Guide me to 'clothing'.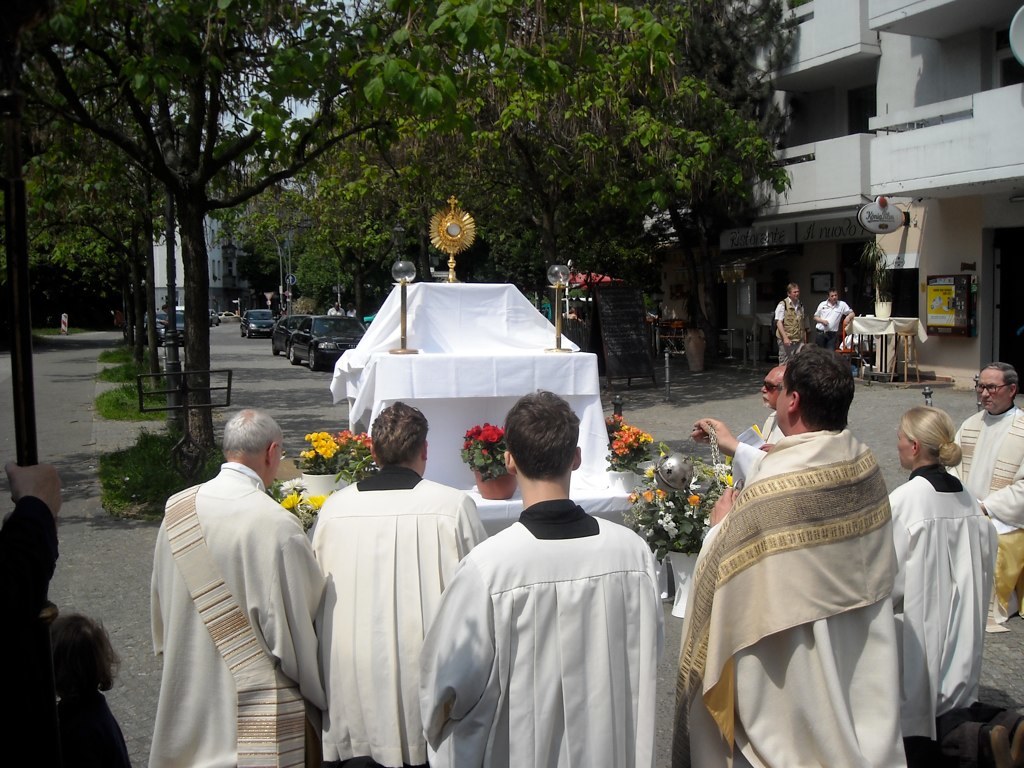
Guidance: pyautogui.locateOnScreen(760, 410, 785, 446).
